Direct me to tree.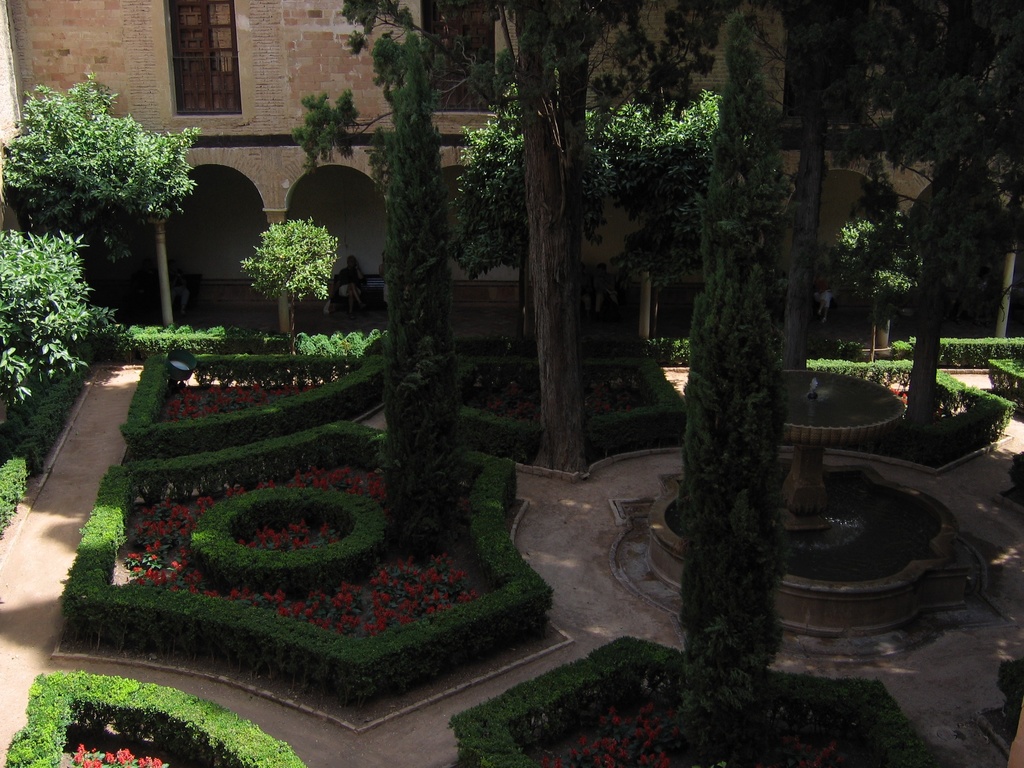
Direction: box=[741, 0, 1023, 447].
